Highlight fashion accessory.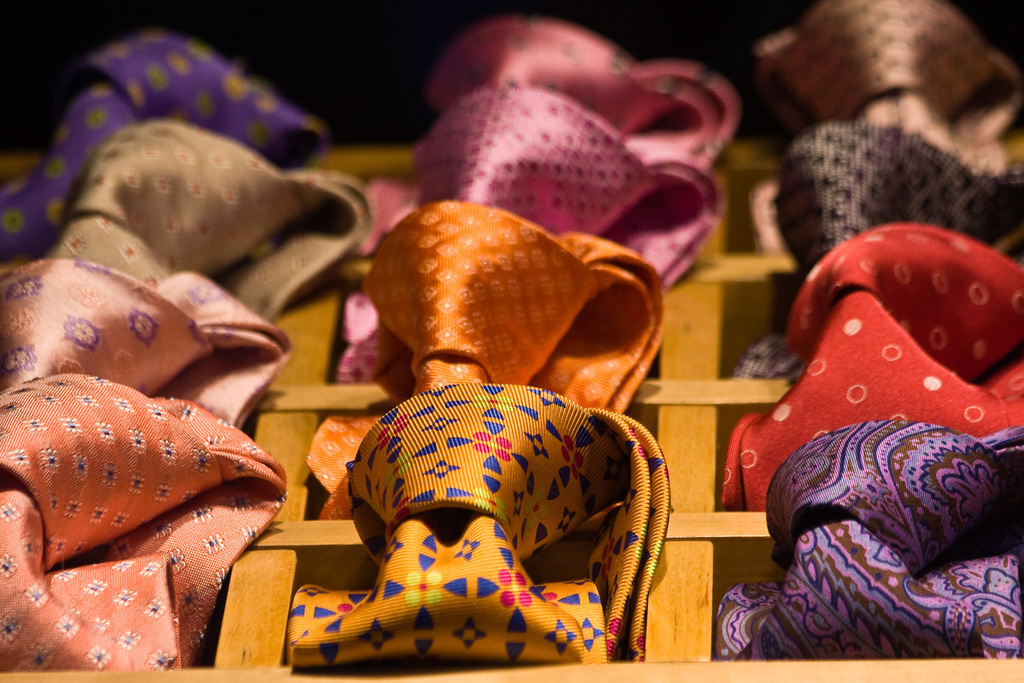
Highlighted region: region(716, 220, 1023, 508).
